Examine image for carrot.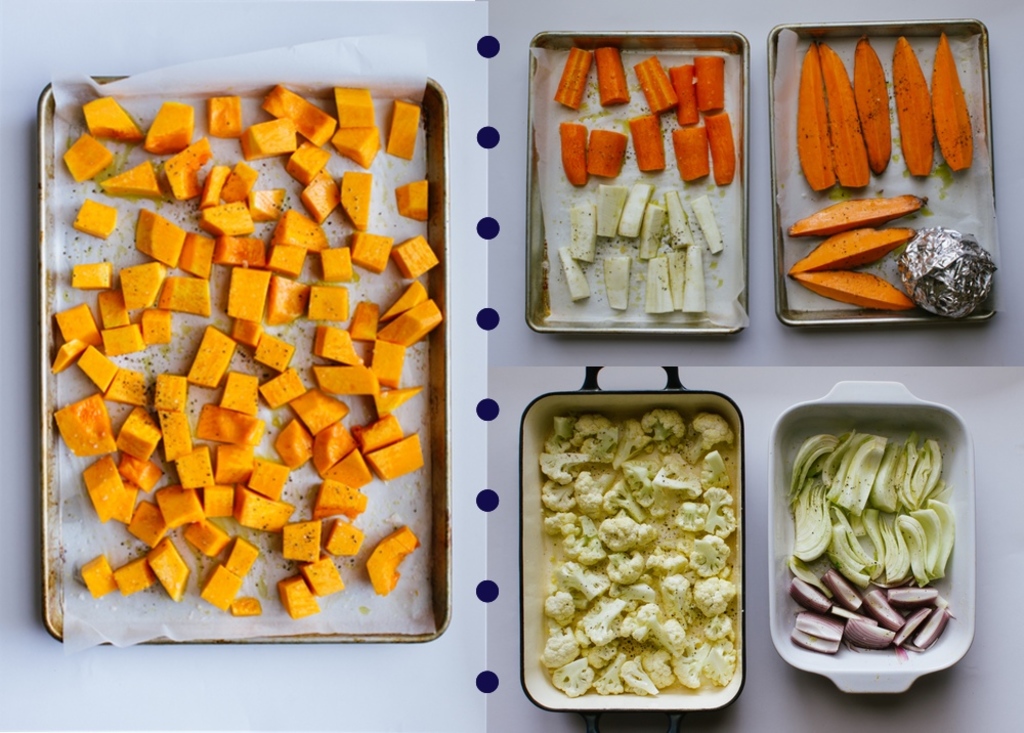
Examination result: {"left": 705, "top": 113, "right": 728, "bottom": 188}.
